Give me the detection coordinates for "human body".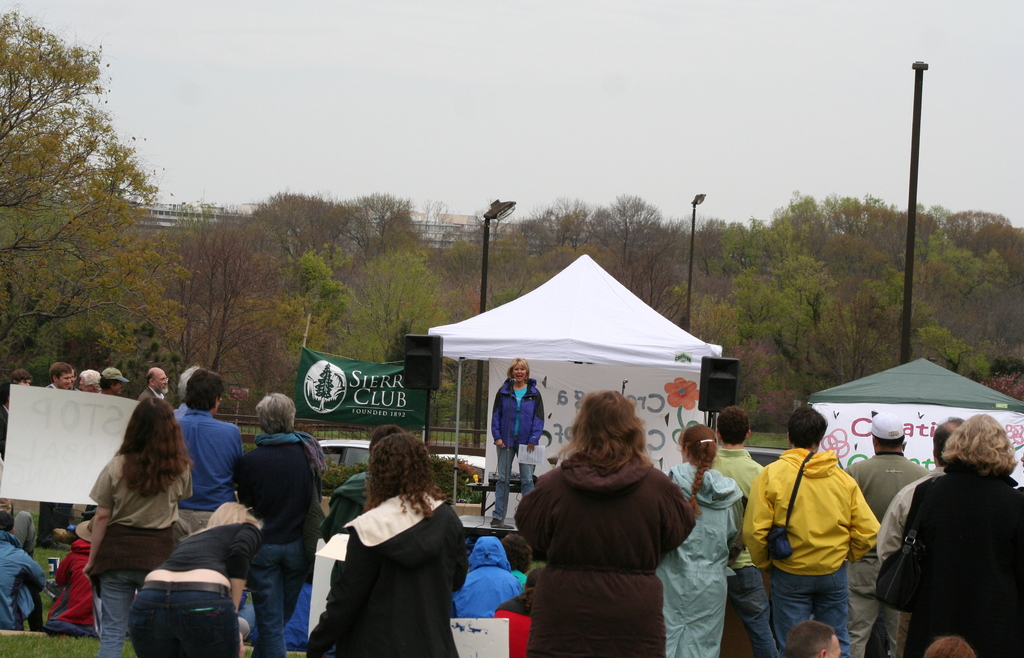
<region>130, 523, 262, 657</region>.
